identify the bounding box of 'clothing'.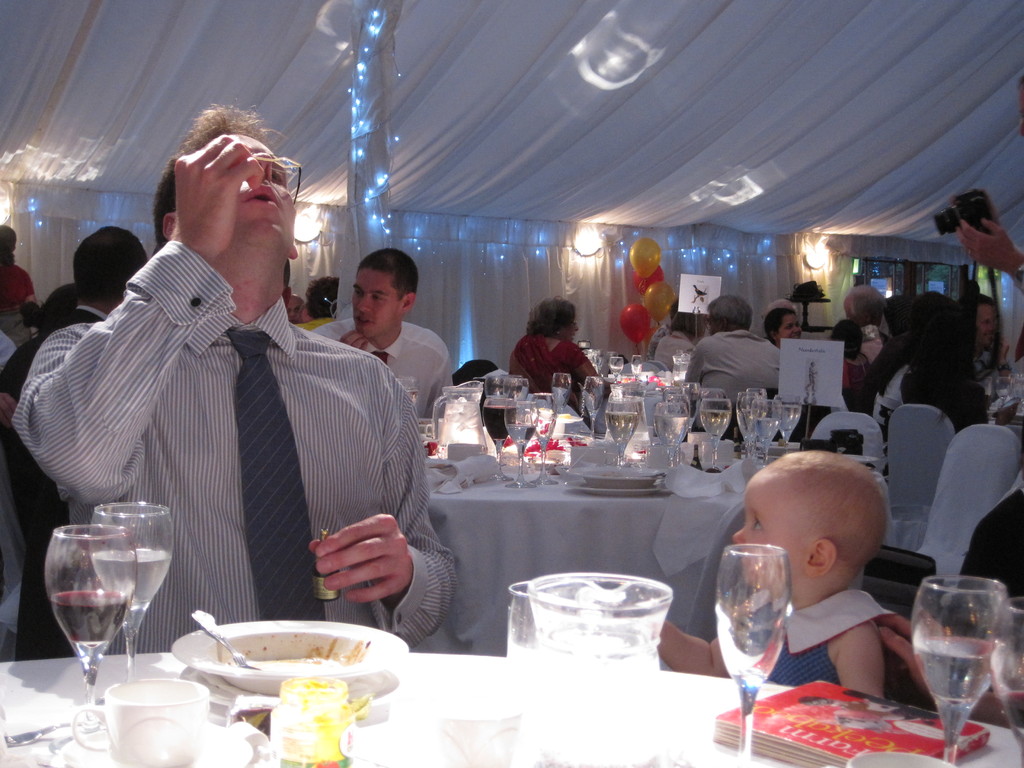
Rect(308, 316, 454, 421).
